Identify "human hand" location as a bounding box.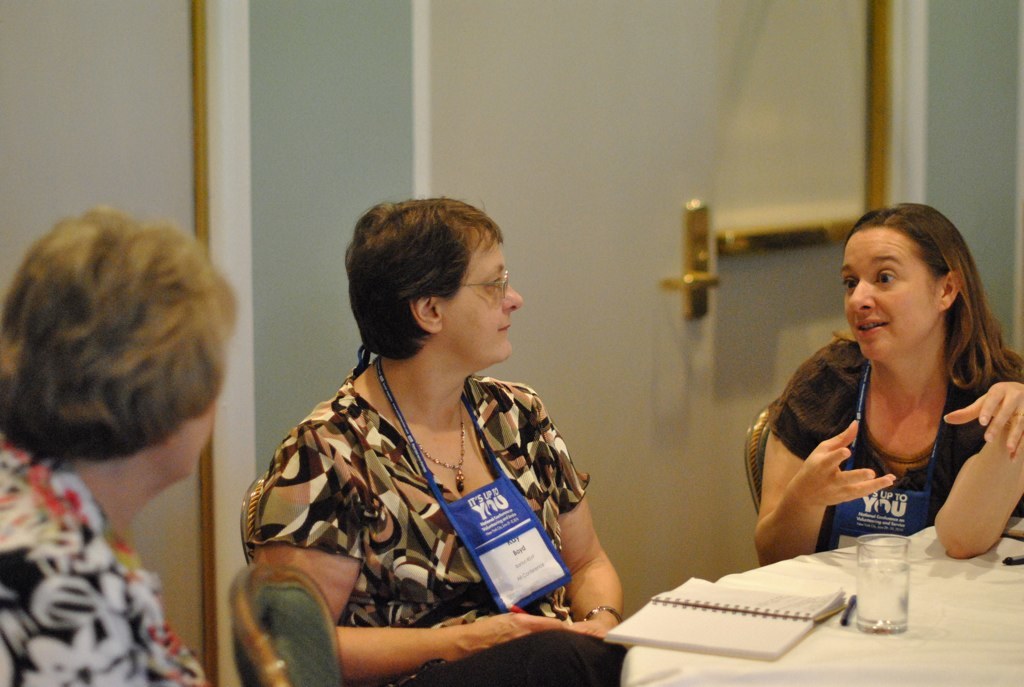
bbox=[449, 609, 578, 659].
